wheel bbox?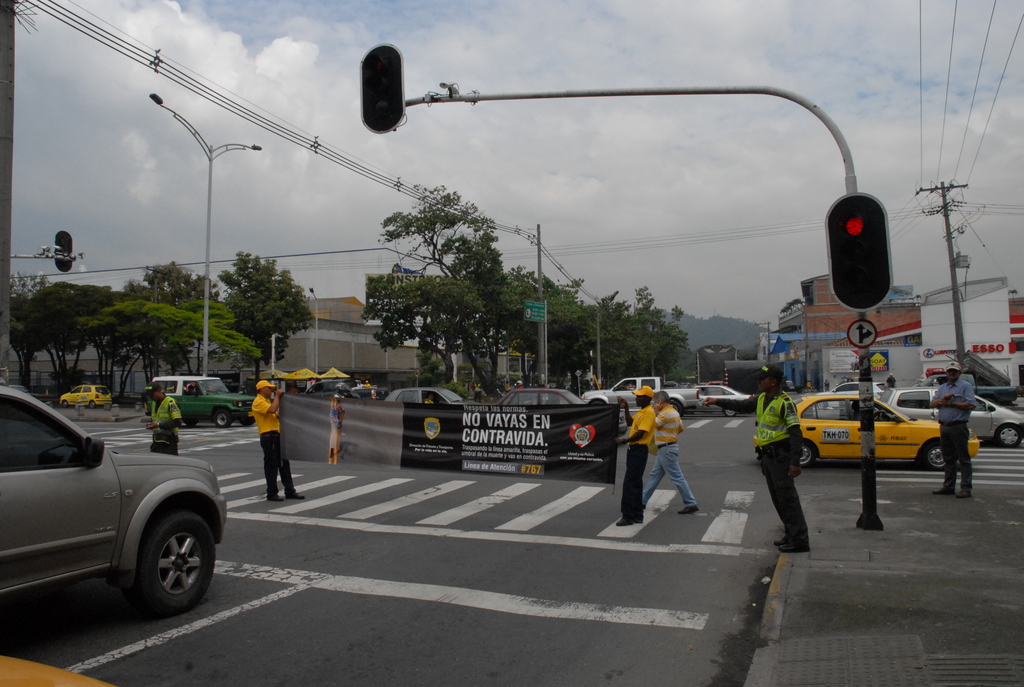
[922, 438, 948, 471]
